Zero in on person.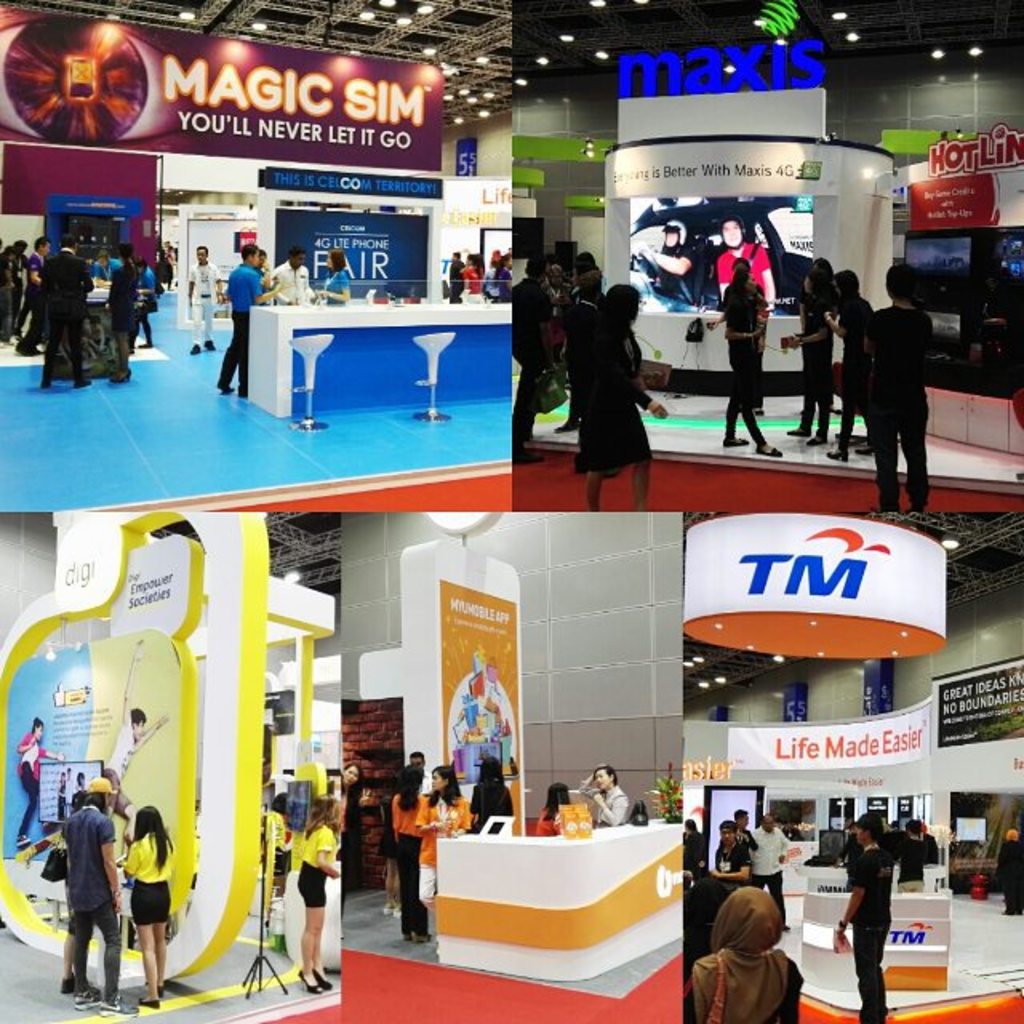
Zeroed in: x1=573, y1=763, x2=629, y2=822.
